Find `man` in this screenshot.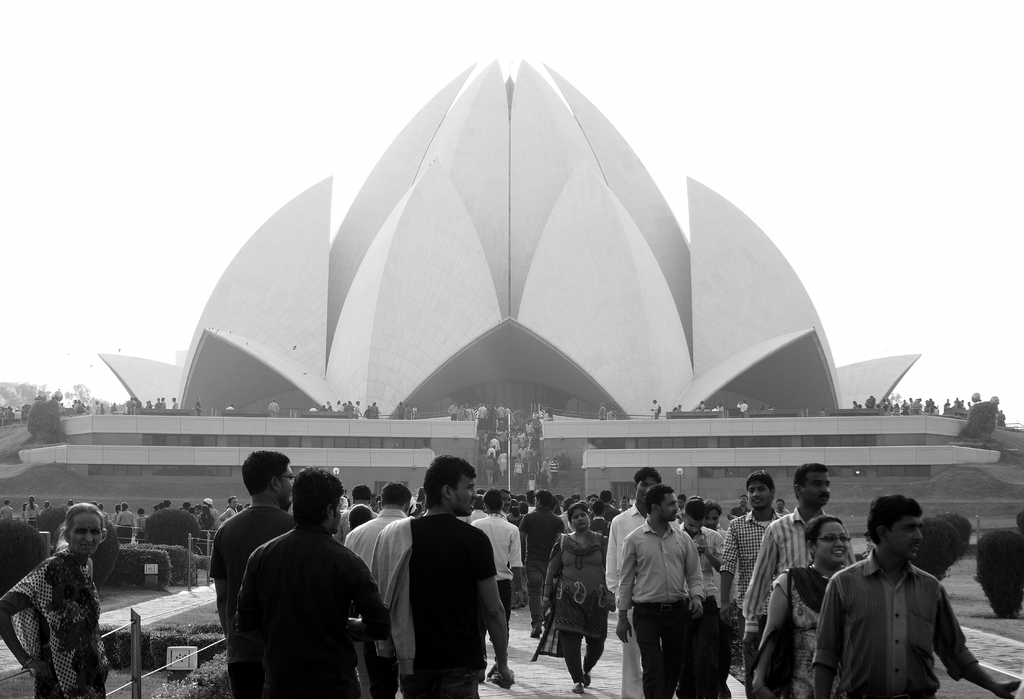
The bounding box for `man` is detection(372, 459, 514, 698).
